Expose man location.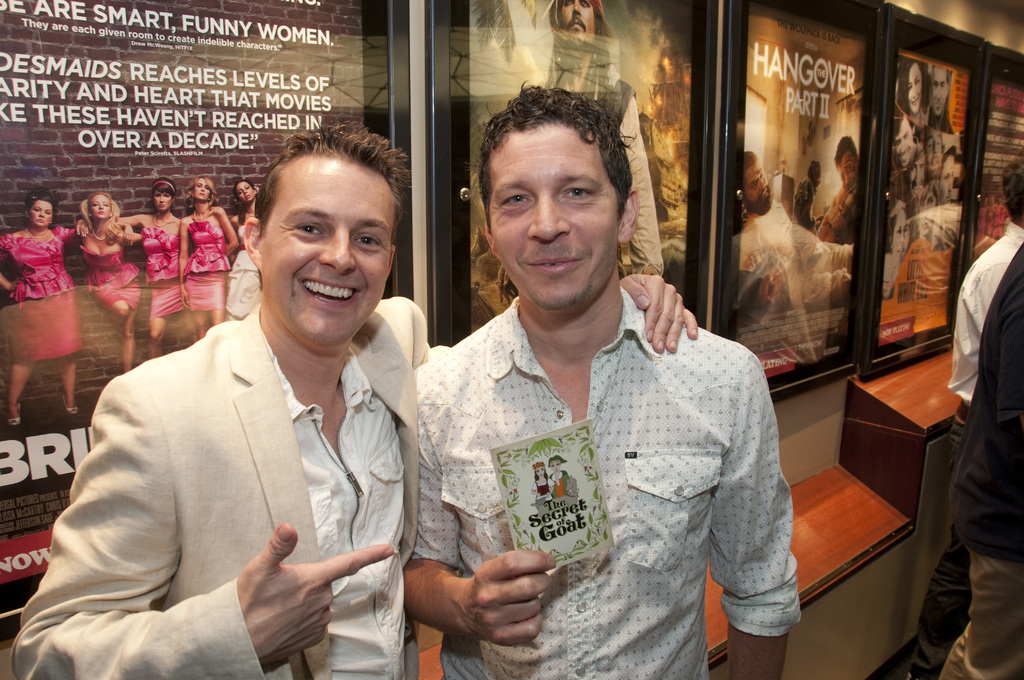
Exposed at select_region(890, 110, 916, 170).
